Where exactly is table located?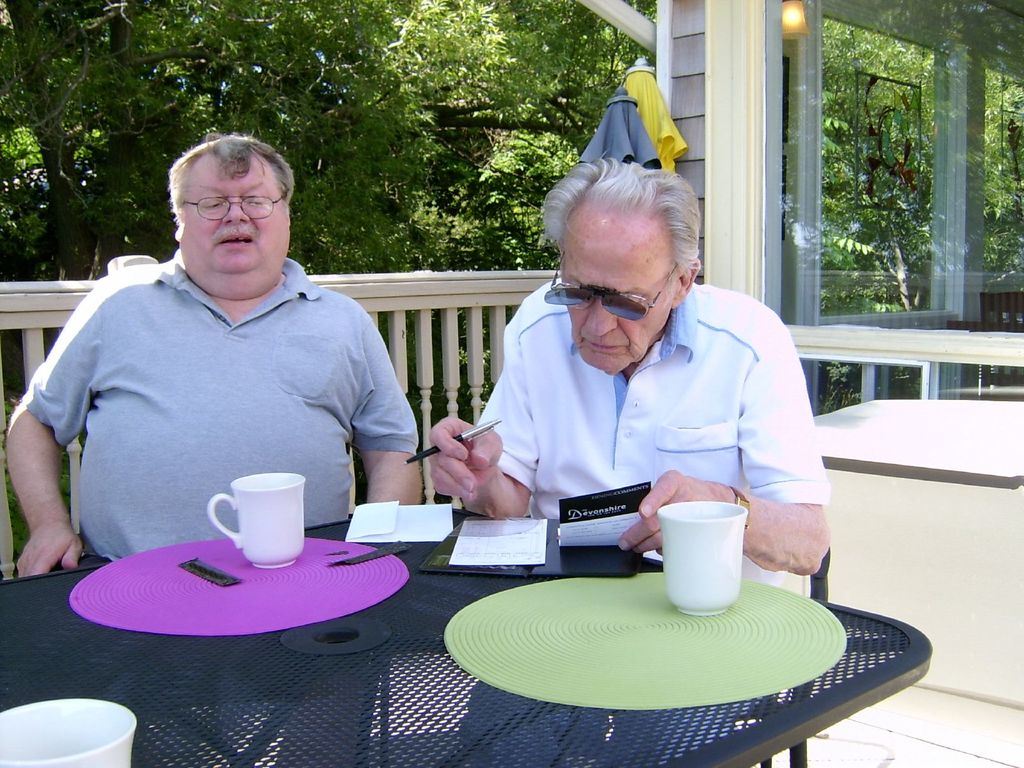
Its bounding box is (left=29, top=406, right=941, bottom=753).
